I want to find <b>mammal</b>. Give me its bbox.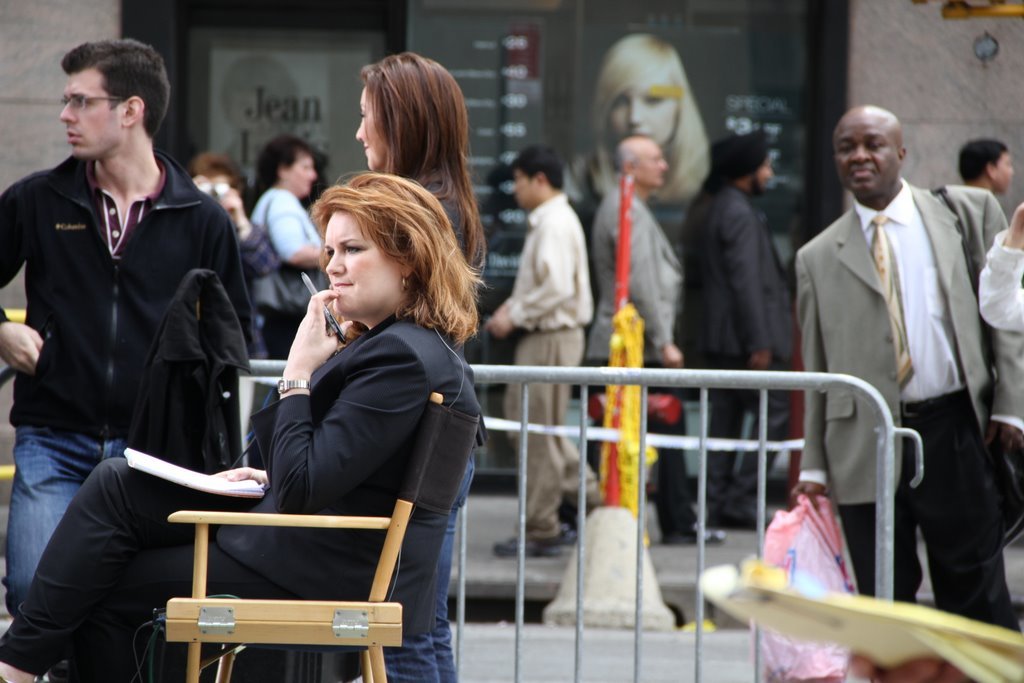
x1=583 y1=137 x2=731 y2=545.
